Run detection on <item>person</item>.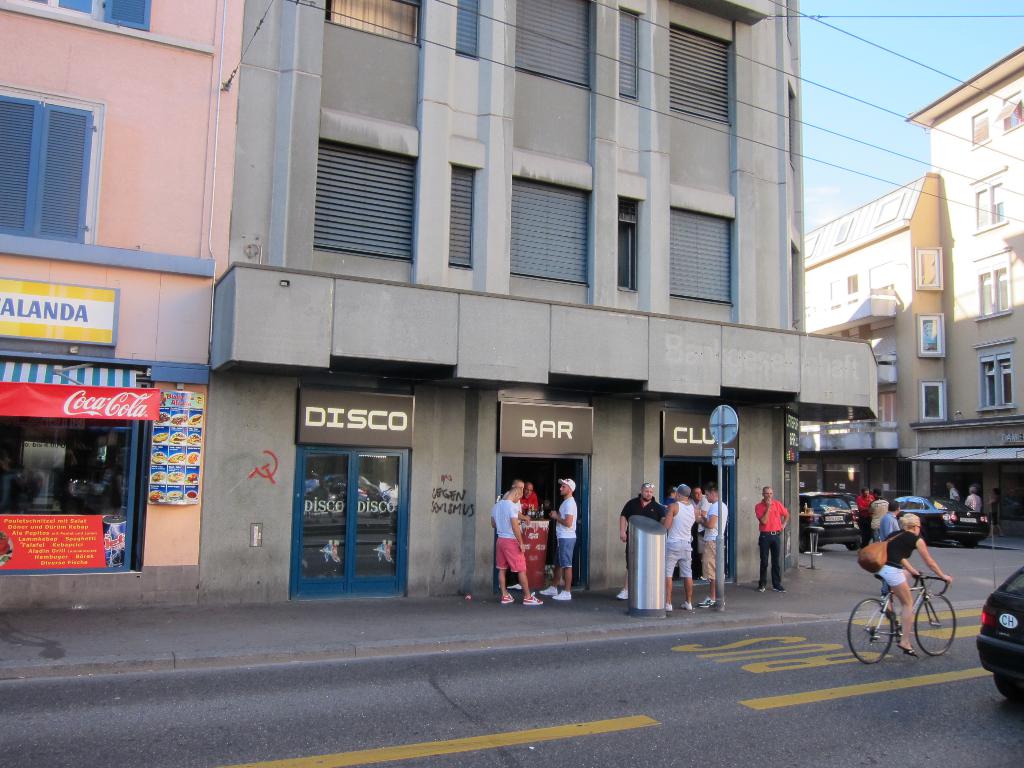
Result: box(616, 482, 669, 596).
